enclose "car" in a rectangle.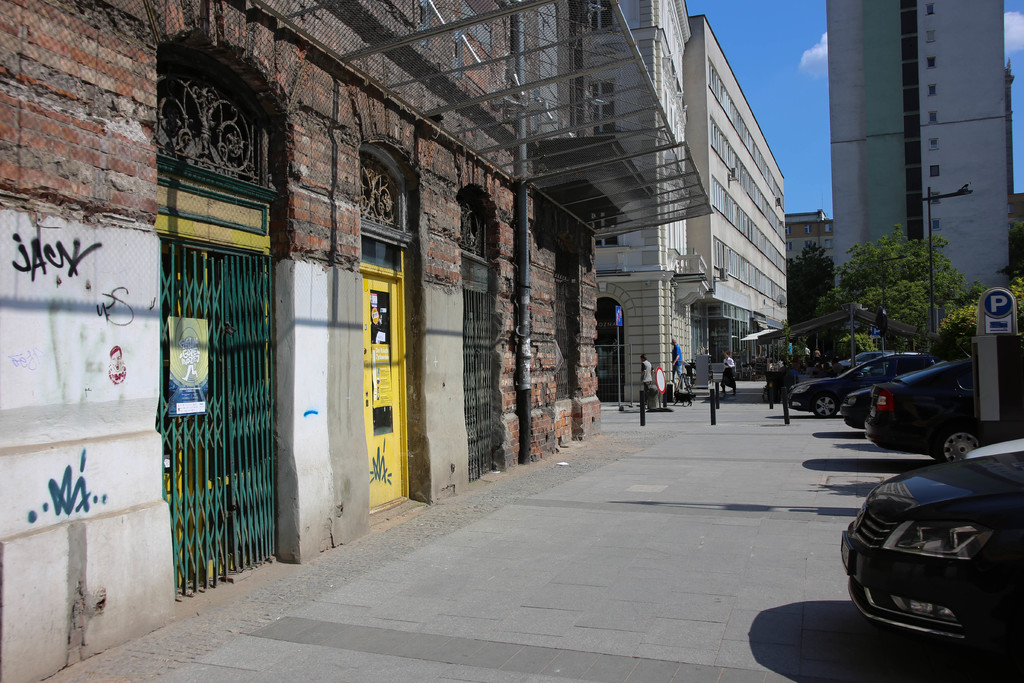
<region>834, 392, 872, 424</region>.
